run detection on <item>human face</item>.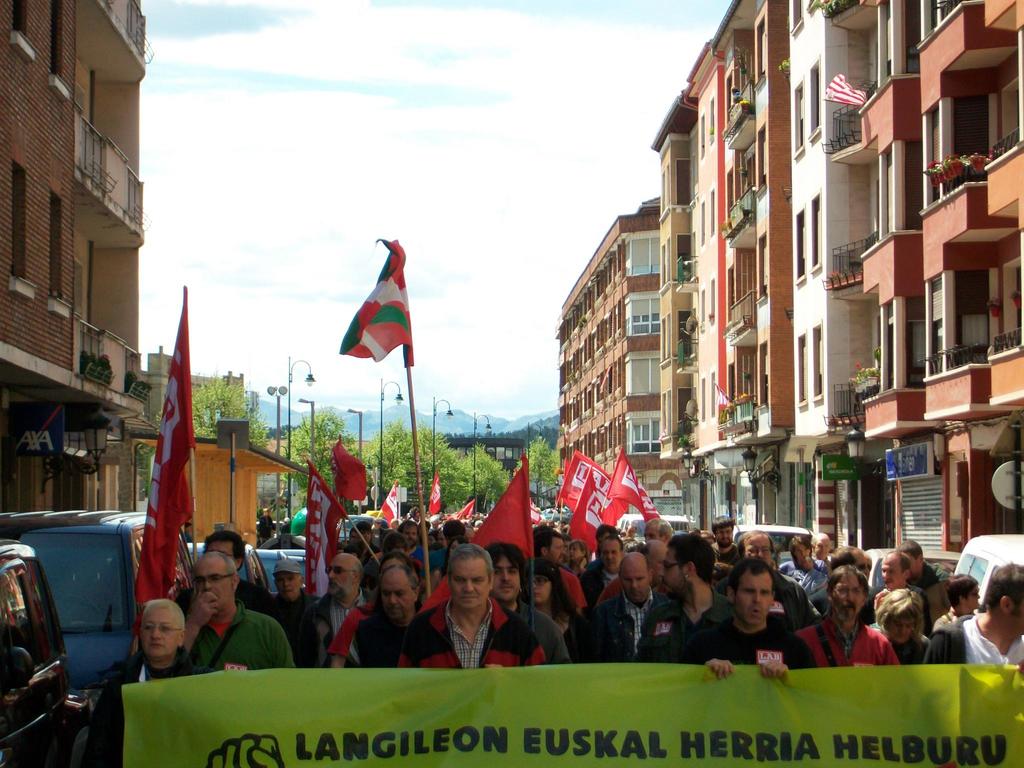
Result: [x1=382, y1=575, x2=412, y2=623].
